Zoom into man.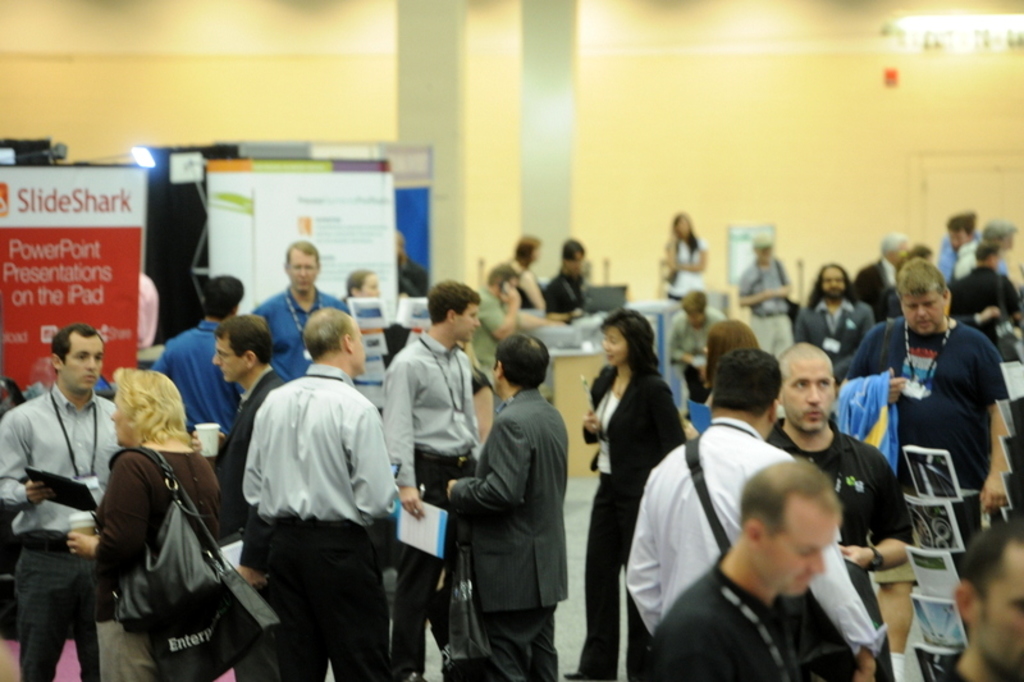
Zoom target: bbox=[977, 215, 1023, 284].
